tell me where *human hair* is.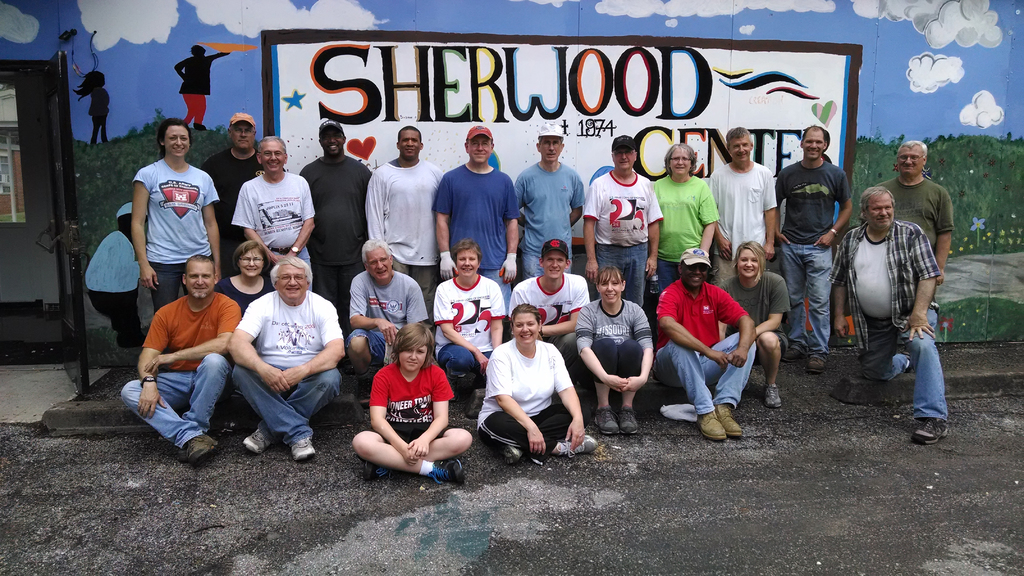
*human hair* is at bbox=(396, 128, 417, 143).
